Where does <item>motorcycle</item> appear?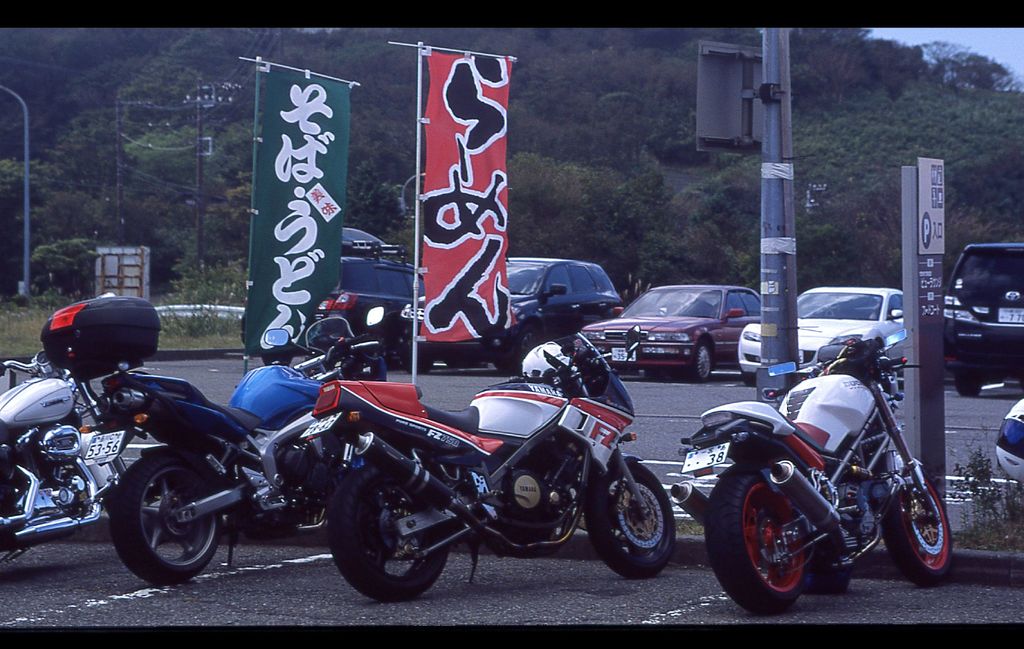
Appears at [left=673, top=323, right=953, bottom=612].
